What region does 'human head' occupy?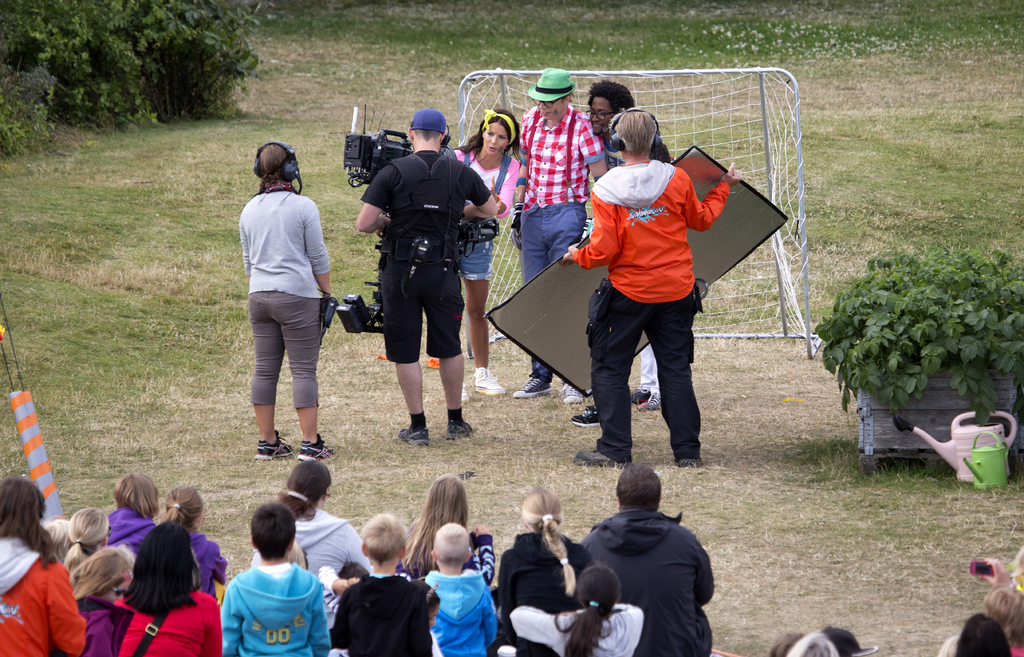
774, 622, 856, 656.
